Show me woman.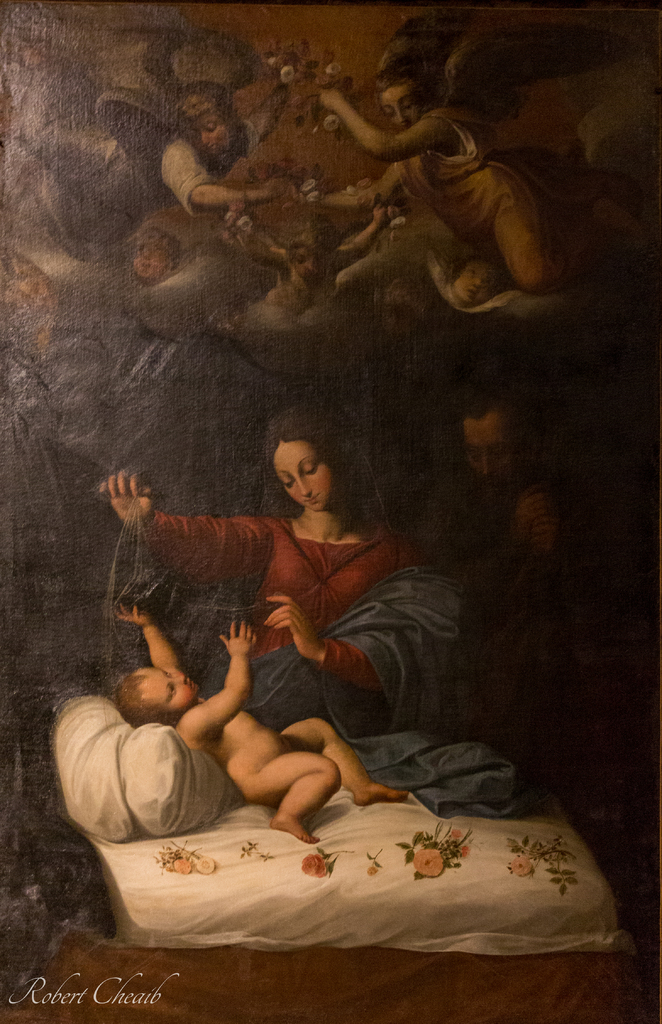
woman is here: x1=282, y1=8, x2=661, y2=294.
